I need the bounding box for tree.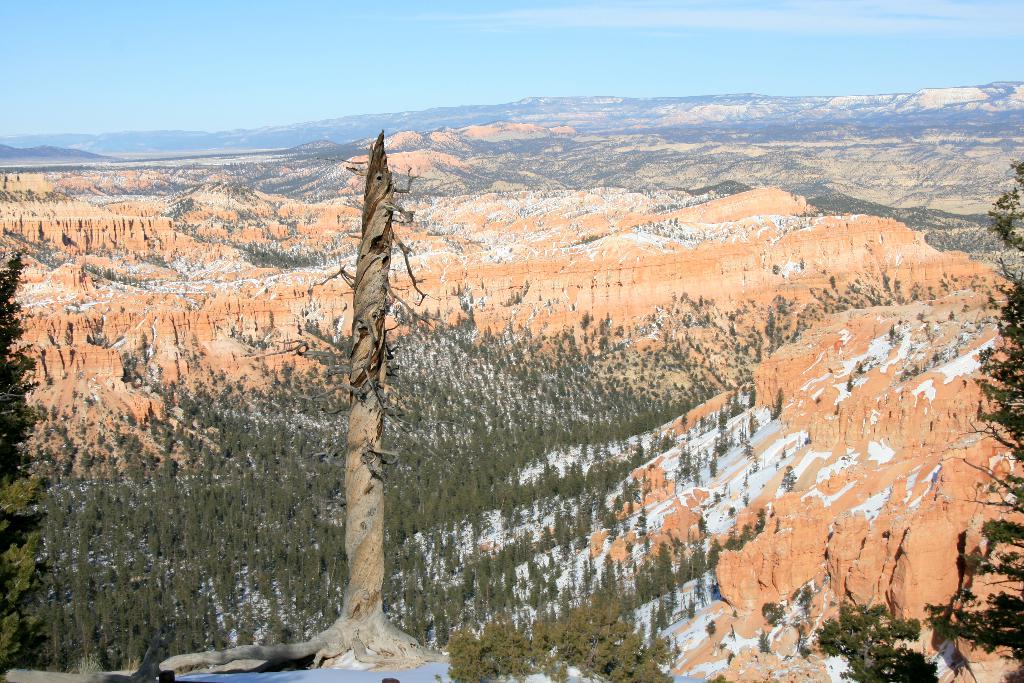
Here it is: (261, 70, 461, 645).
